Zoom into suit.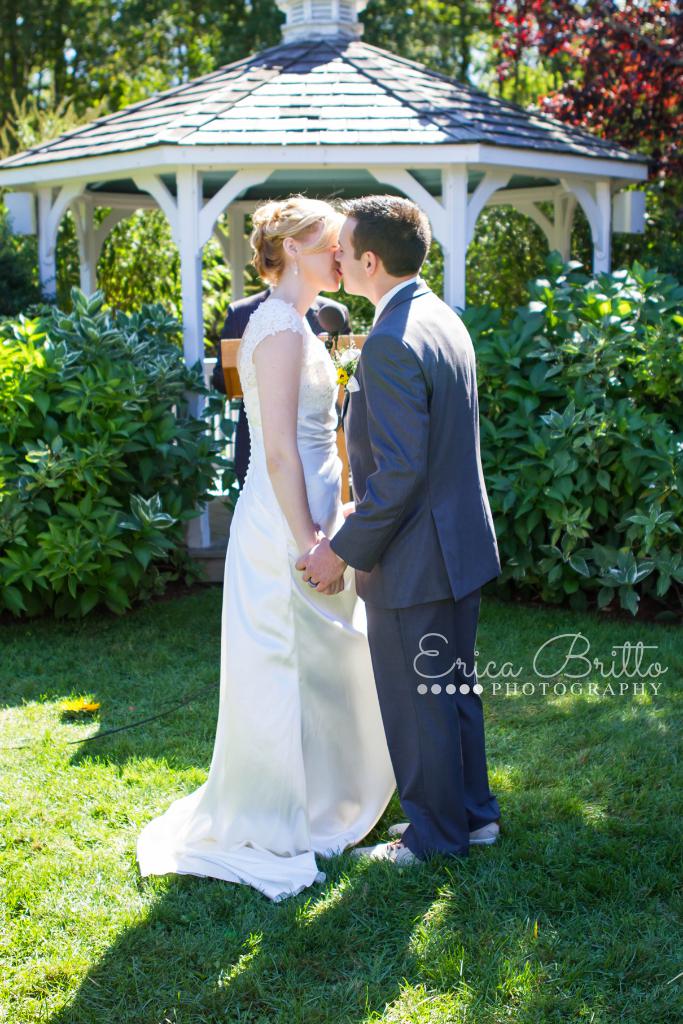
Zoom target: {"x1": 333, "y1": 189, "x2": 498, "y2": 892}.
